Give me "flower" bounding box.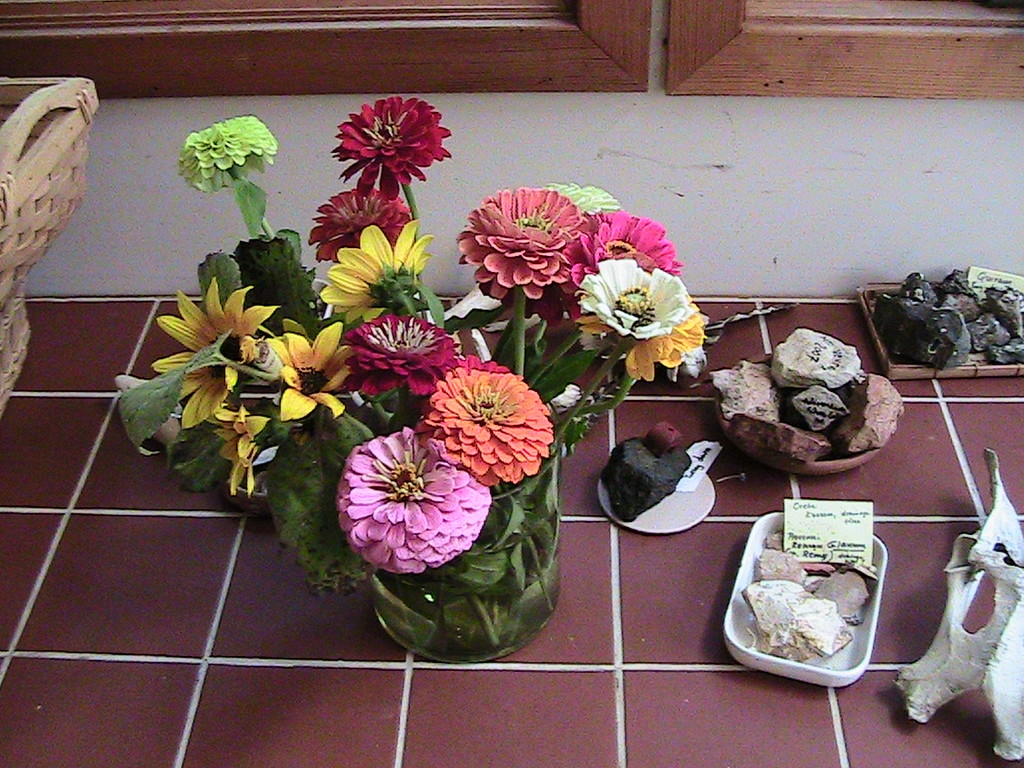
[333,95,462,200].
